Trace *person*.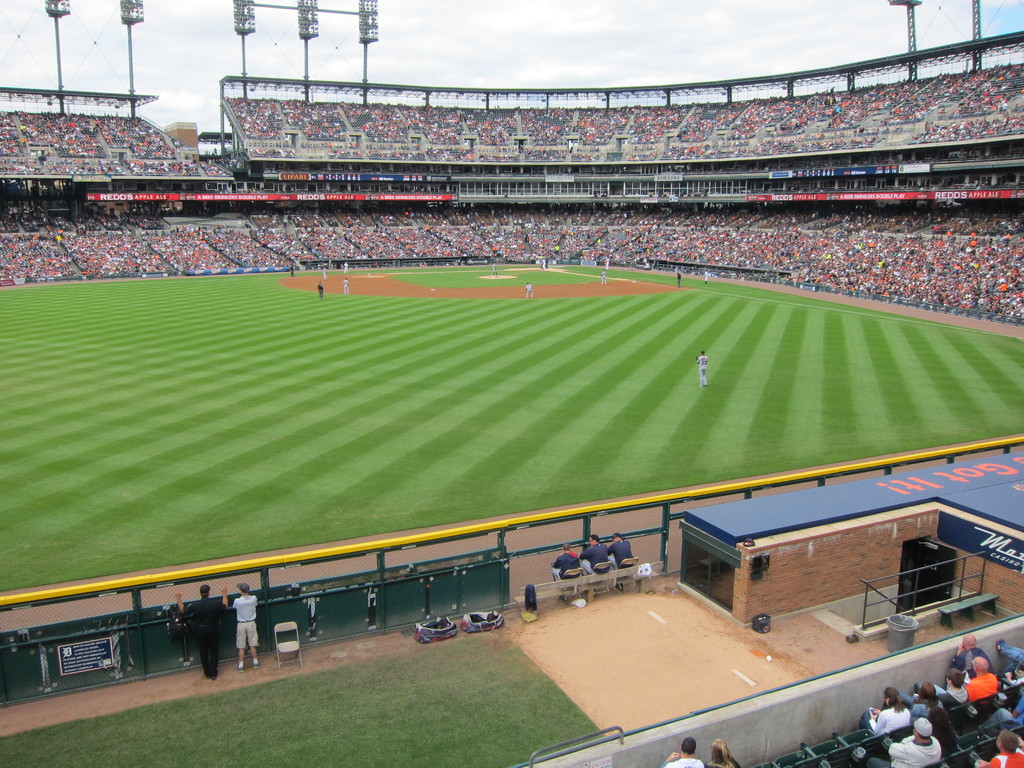
Traced to x1=287, y1=264, x2=296, y2=279.
